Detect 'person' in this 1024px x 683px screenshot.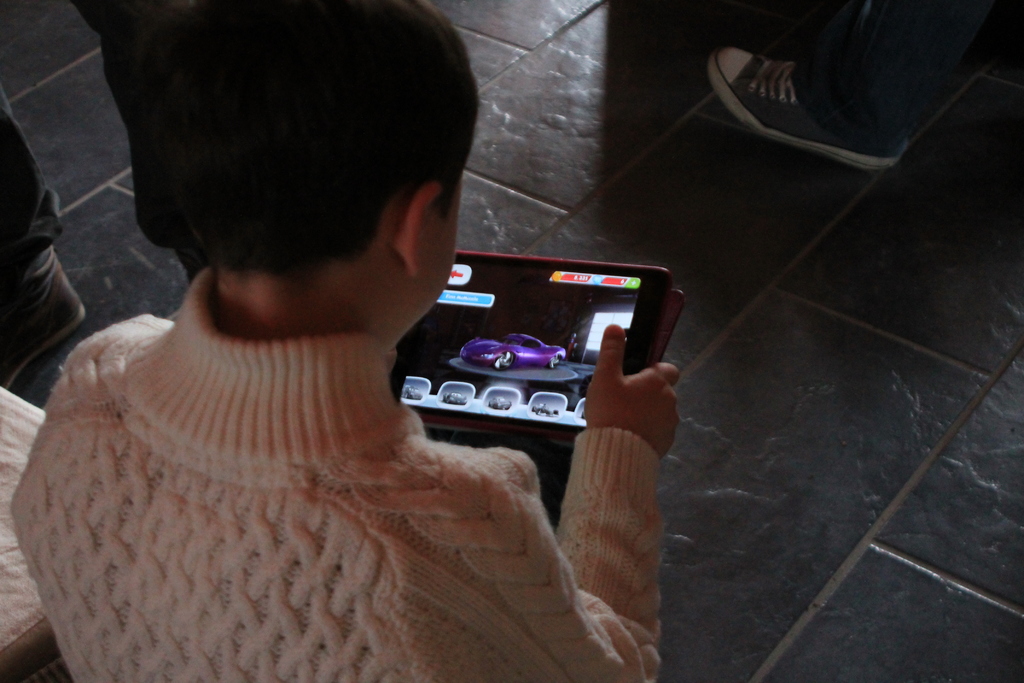
Detection: <region>0, 0, 194, 388</region>.
